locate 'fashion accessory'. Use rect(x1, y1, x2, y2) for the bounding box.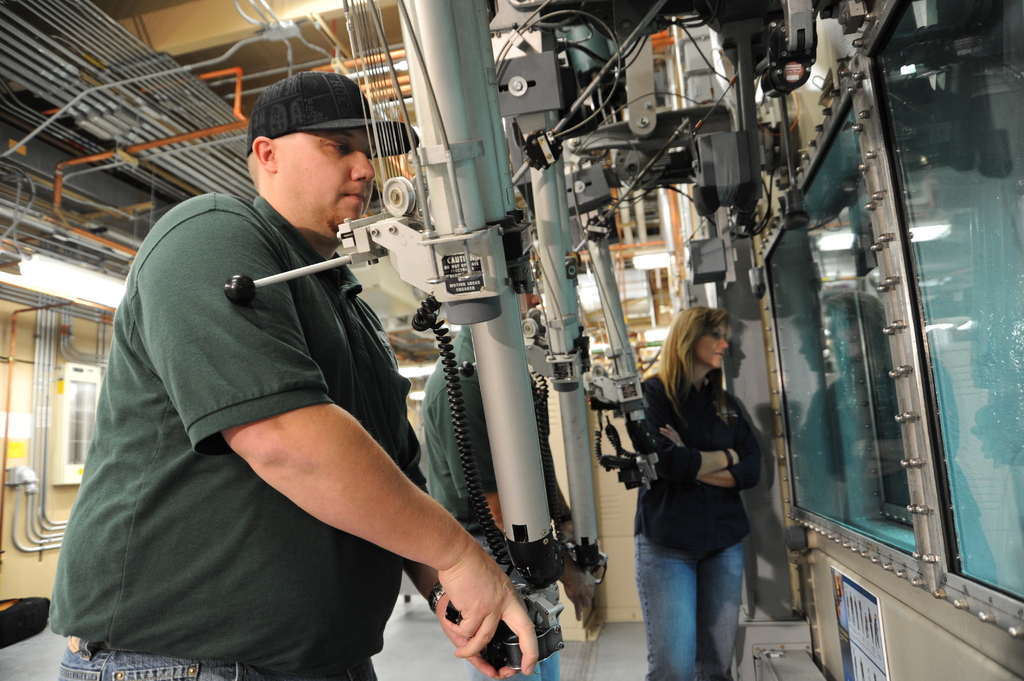
rect(241, 74, 416, 161).
